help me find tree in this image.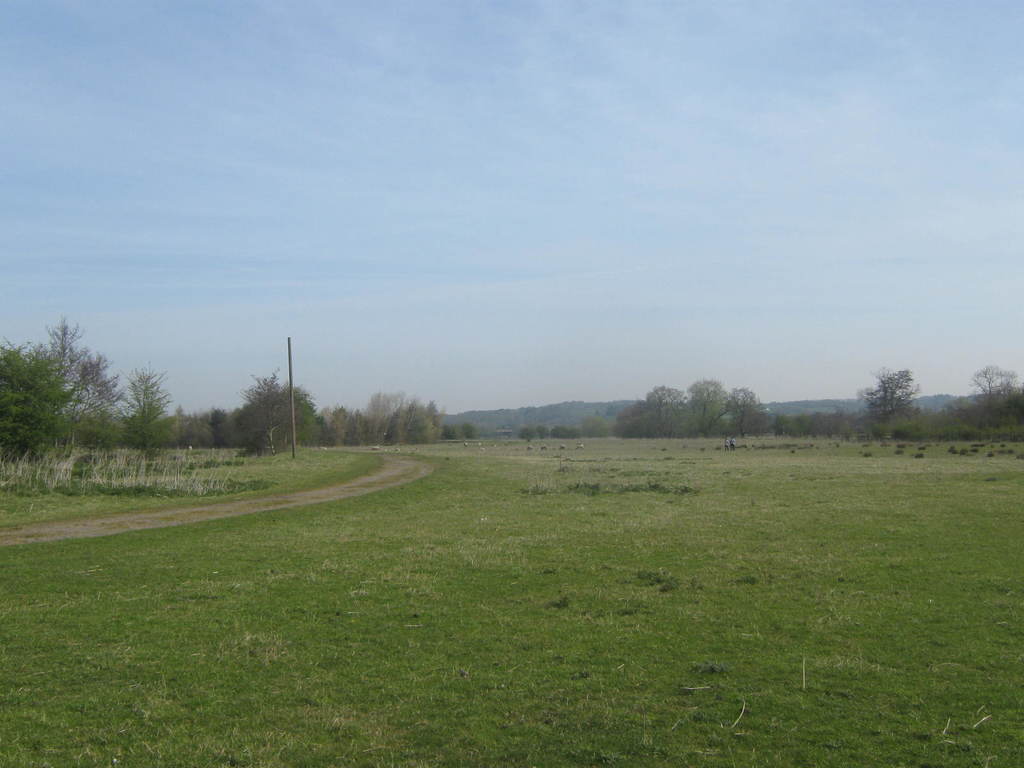
Found it: region(963, 365, 1019, 431).
